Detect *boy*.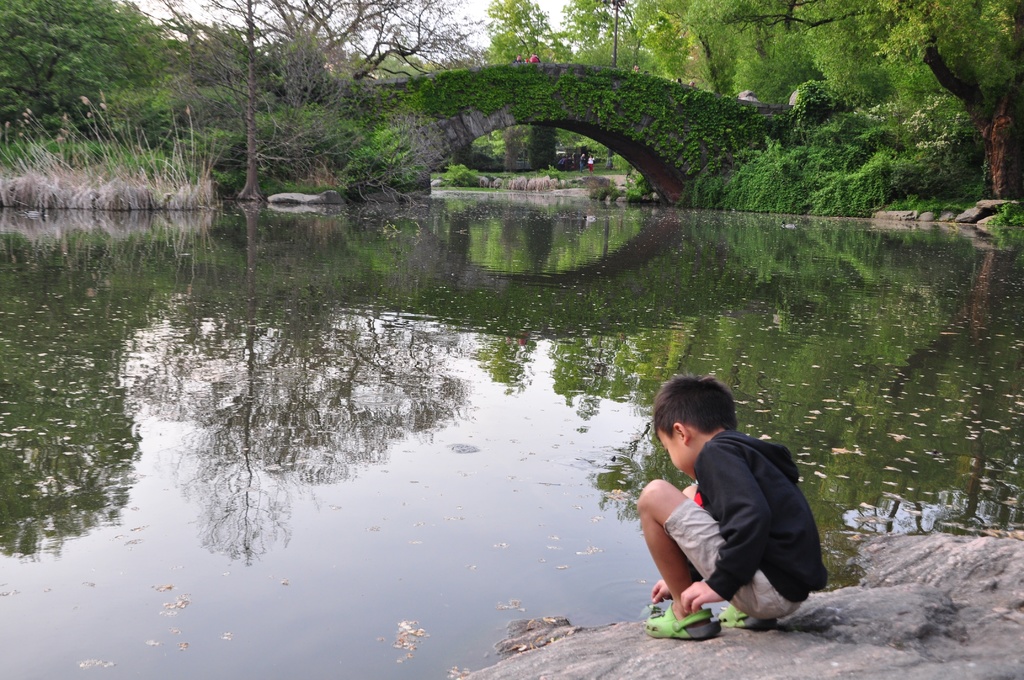
Detected at region(633, 373, 826, 642).
